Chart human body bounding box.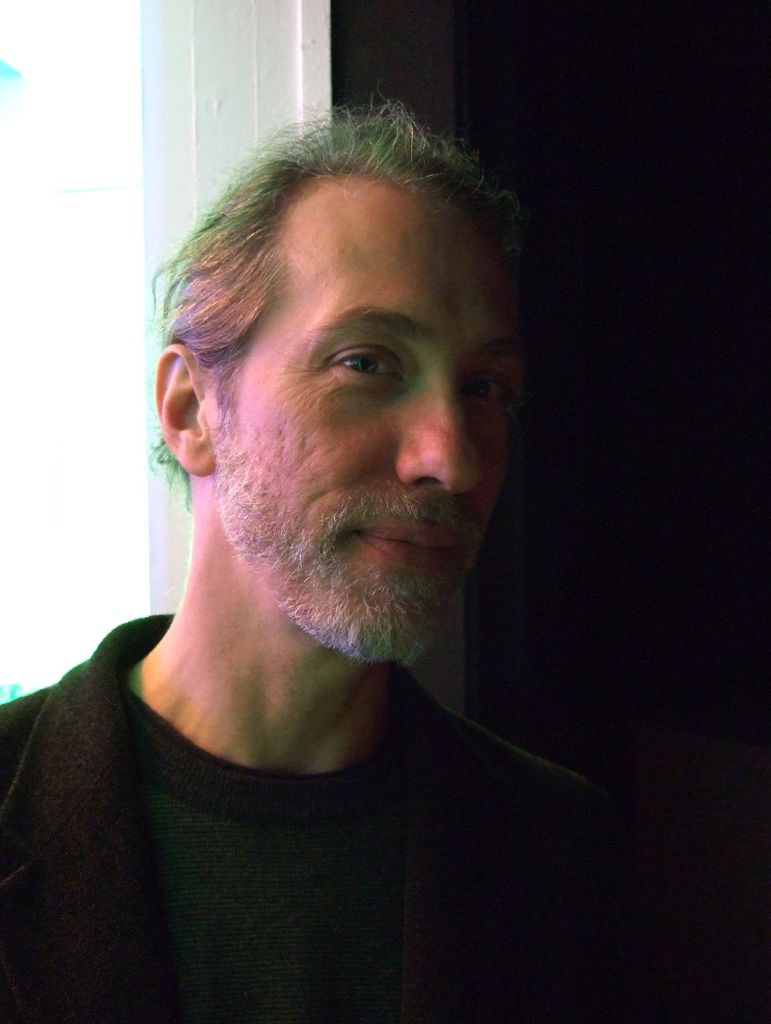
Charted: (0, 89, 652, 1023).
